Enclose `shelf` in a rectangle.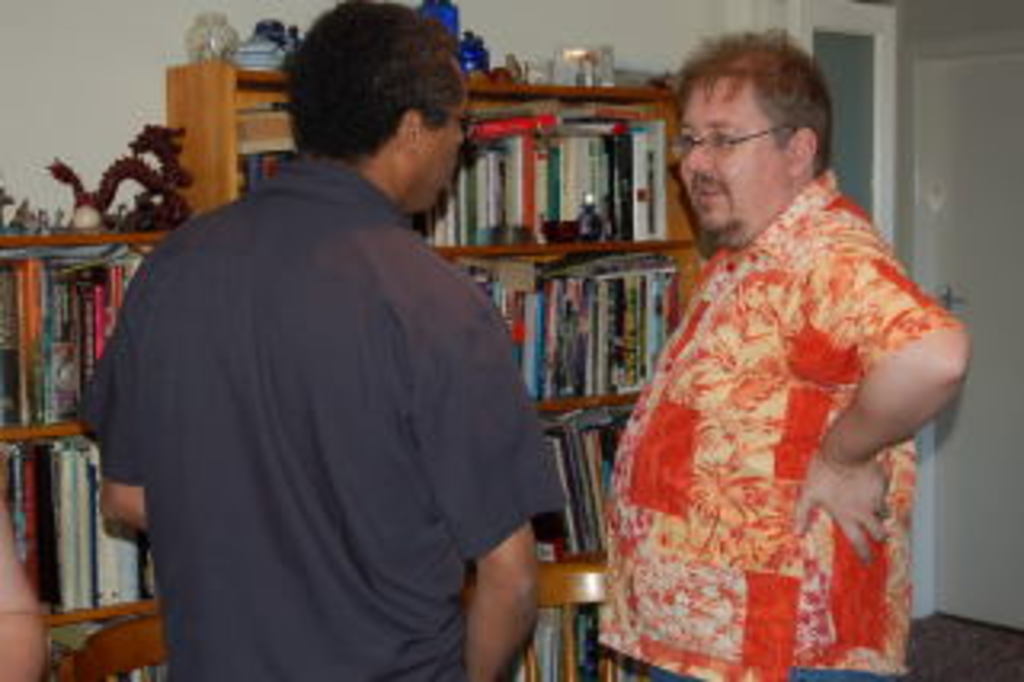
{"x1": 22, "y1": 605, "x2": 131, "y2": 676}.
